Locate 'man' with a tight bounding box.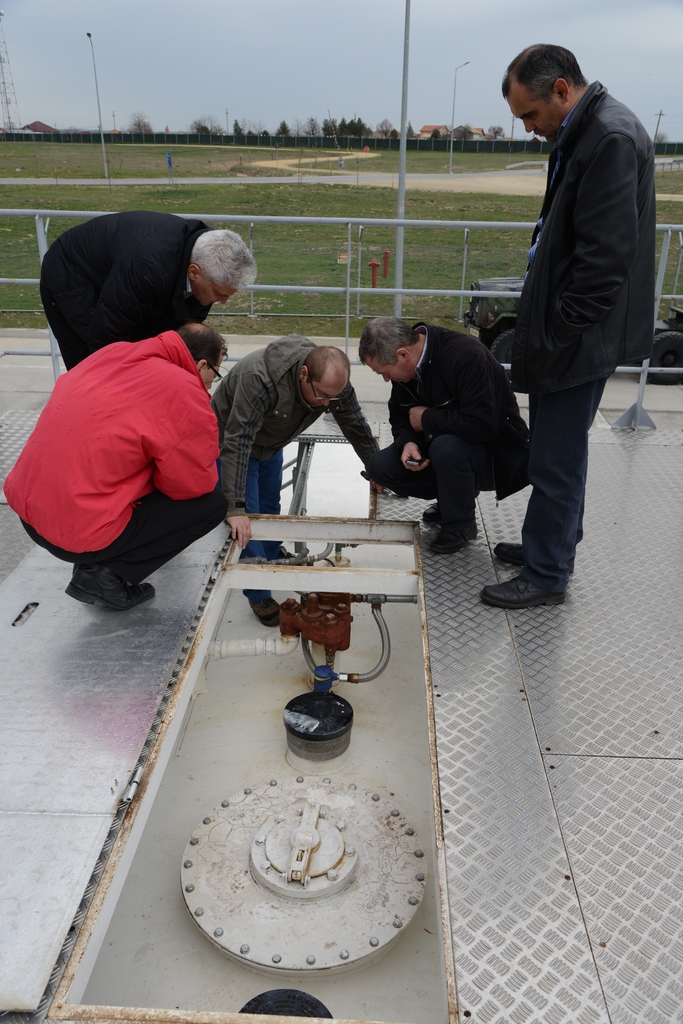
<region>4, 314, 230, 621</region>.
